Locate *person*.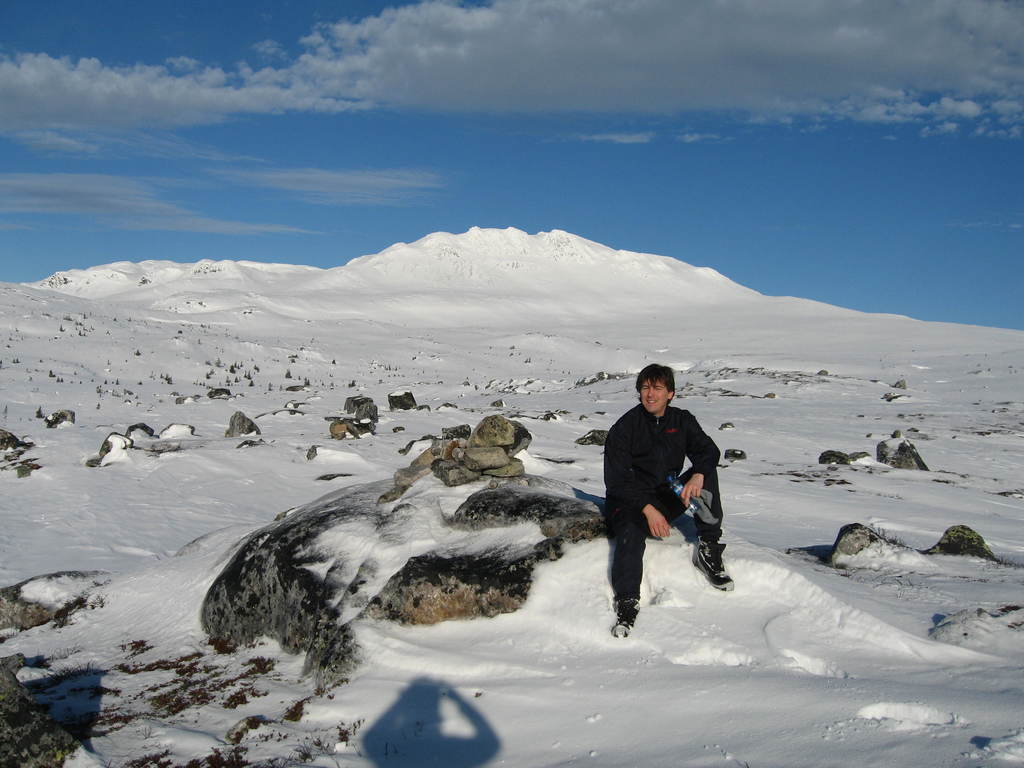
Bounding box: 598, 364, 738, 643.
